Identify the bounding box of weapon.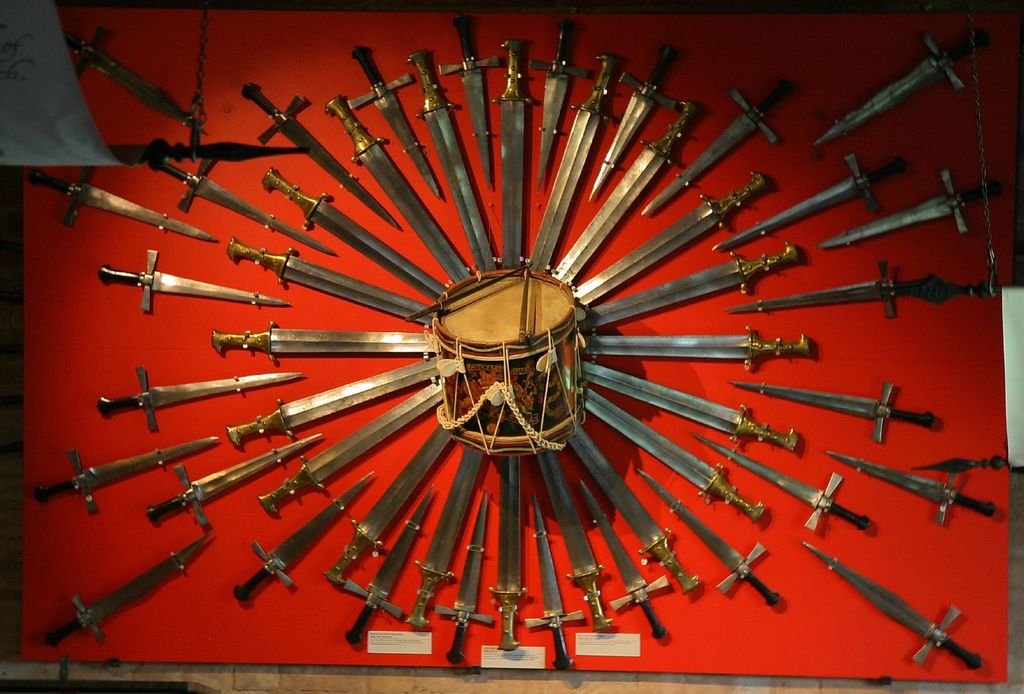
l=230, t=465, r=369, b=605.
